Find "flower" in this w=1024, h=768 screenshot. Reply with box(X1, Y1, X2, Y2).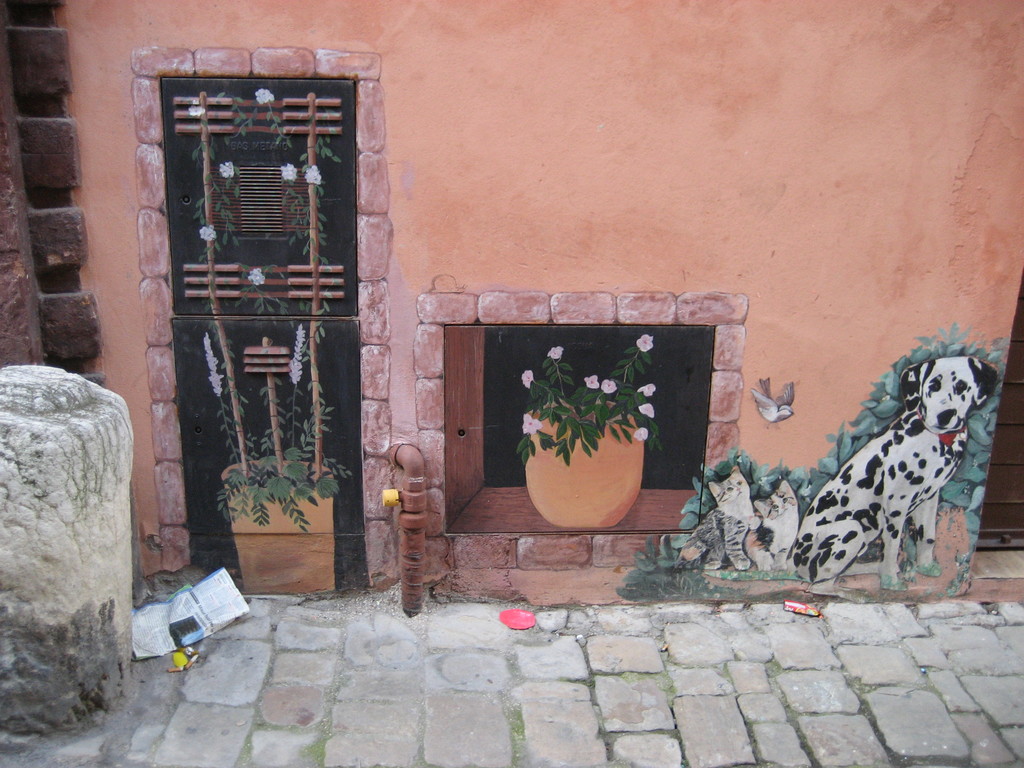
box(256, 90, 275, 104).
